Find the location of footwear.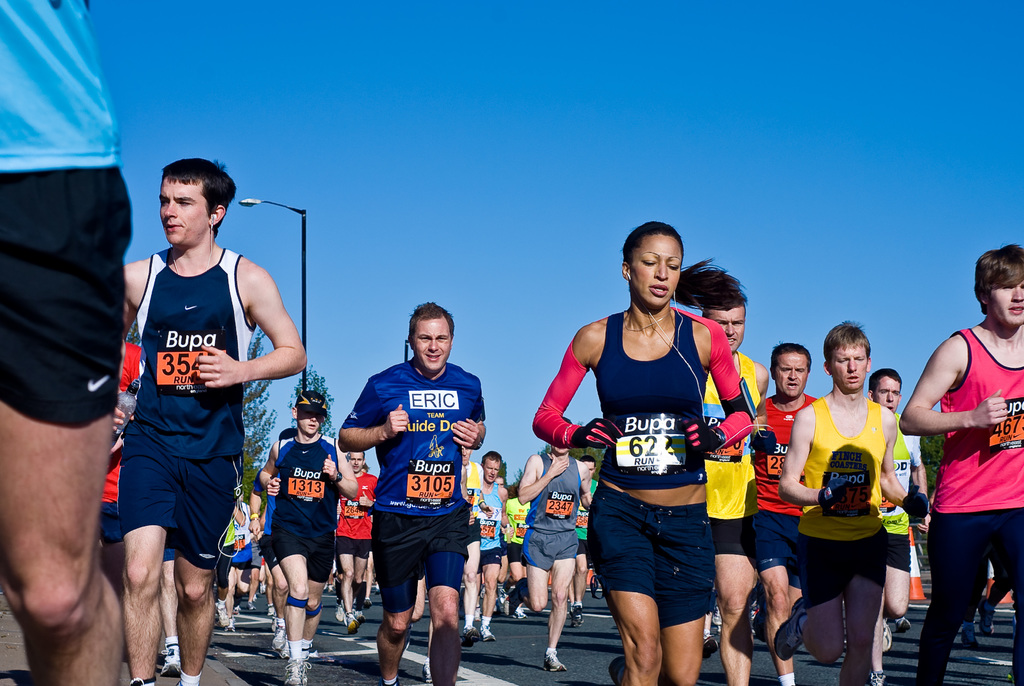
Location: rect(545, 641, 570, 674).
